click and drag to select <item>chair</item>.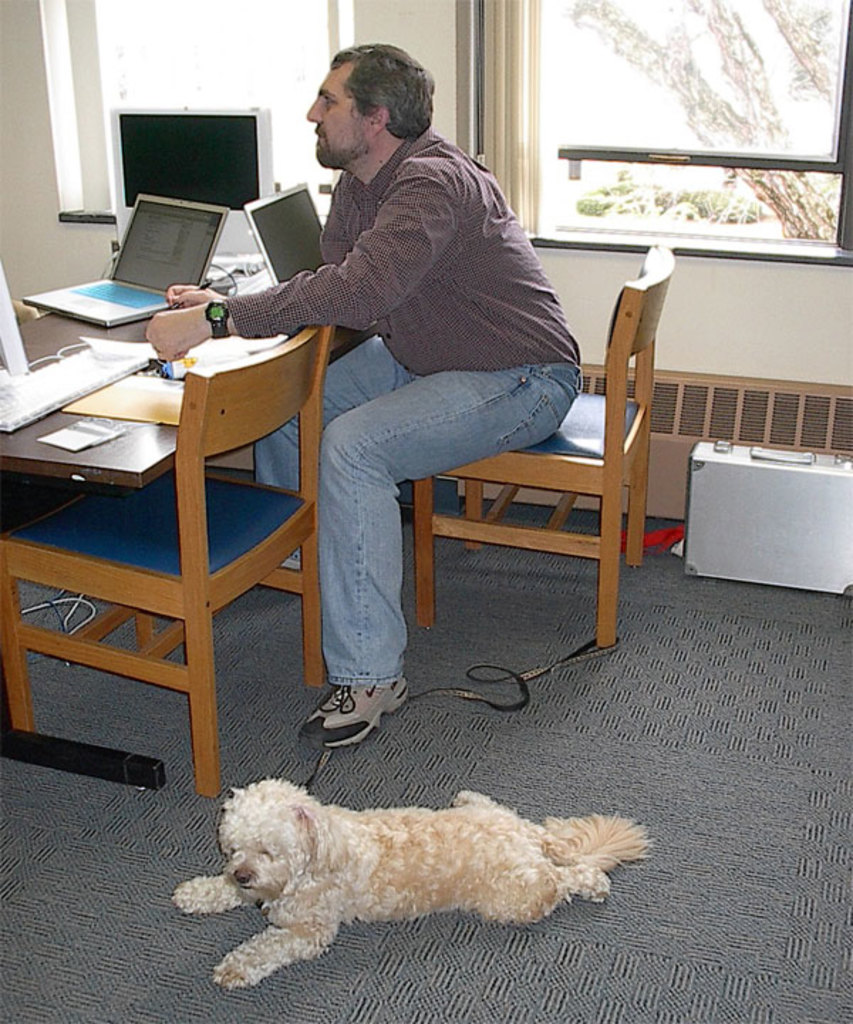
Selection: left=0, top=324, right=333, bottom=799.
